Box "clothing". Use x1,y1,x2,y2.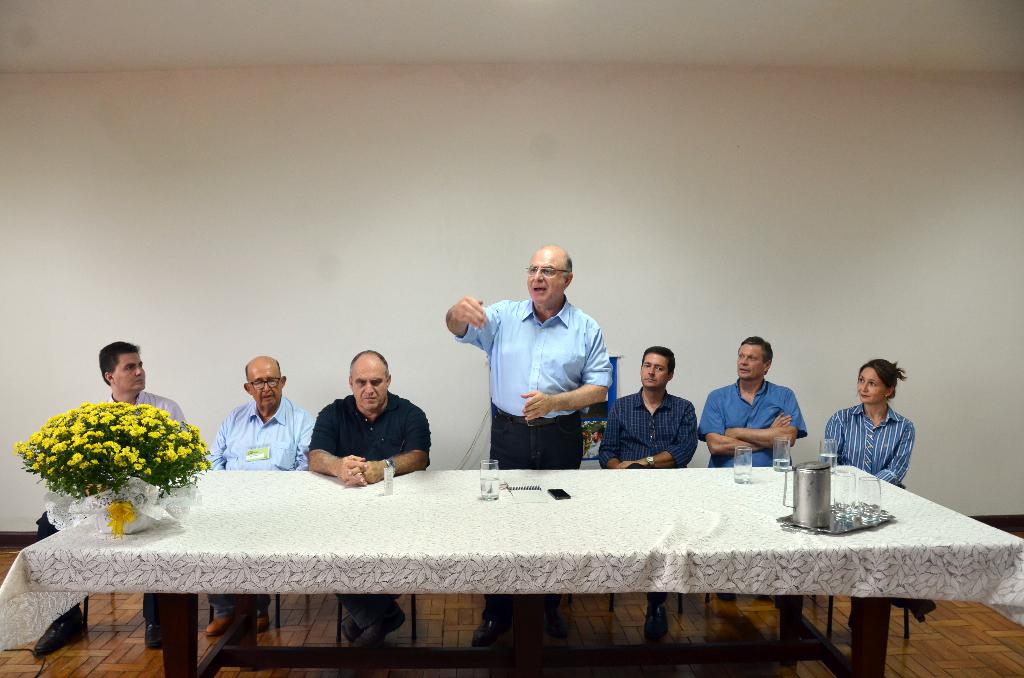
100,387,194,430.
